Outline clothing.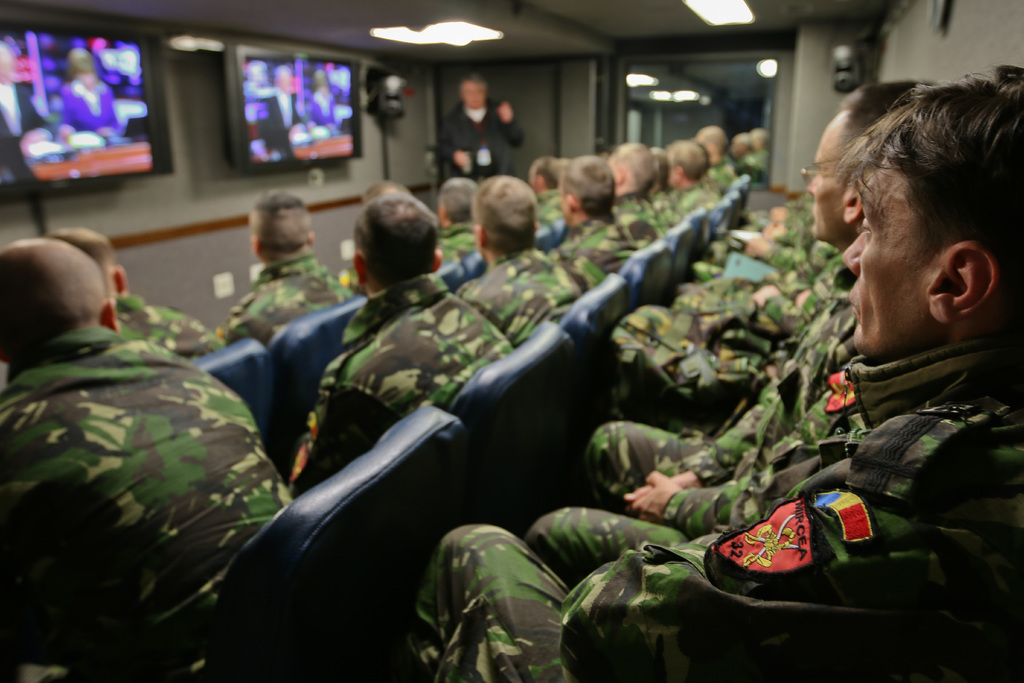
Outline: <bbox>215, 252, 354, 341</bbox>.
